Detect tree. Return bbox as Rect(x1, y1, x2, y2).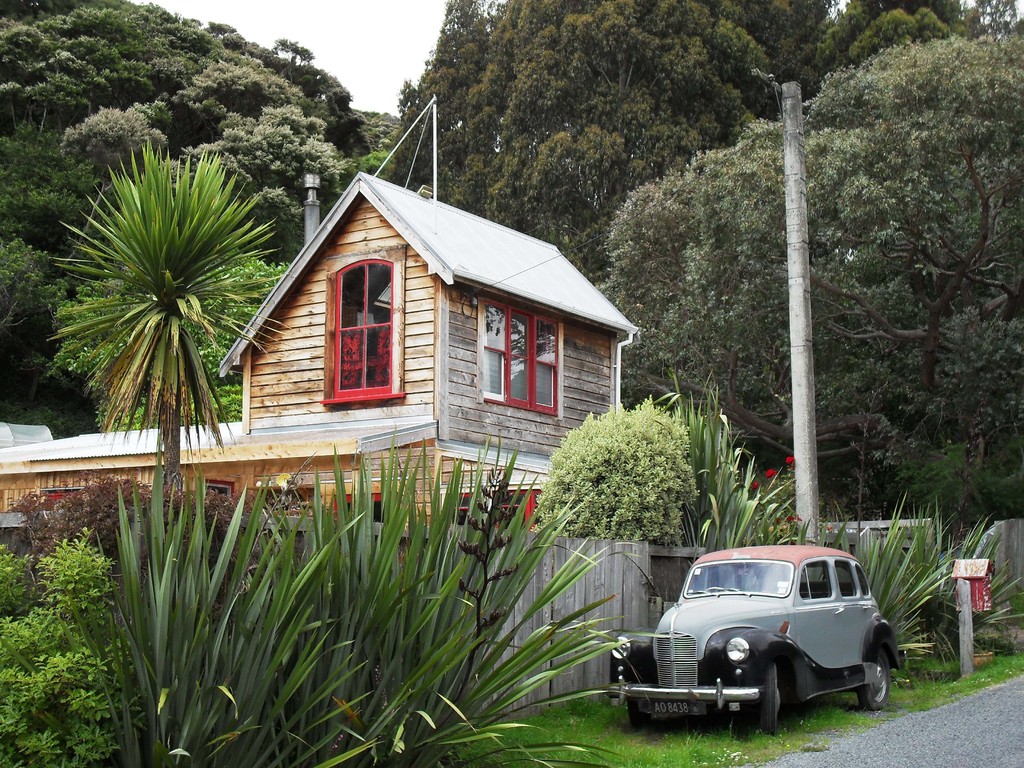
Rect(802, 0, 967, 72).
